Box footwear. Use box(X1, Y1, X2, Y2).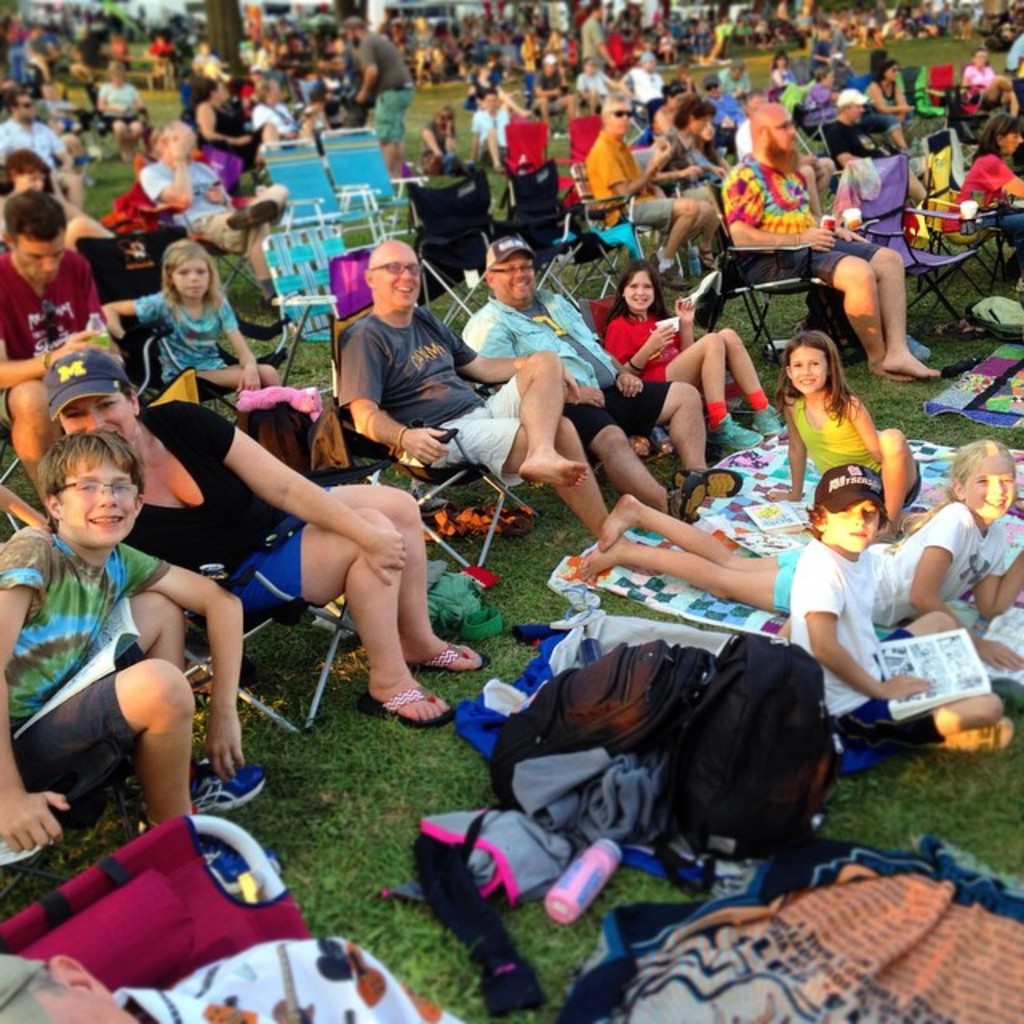
box(706, 411, 765, 453).
